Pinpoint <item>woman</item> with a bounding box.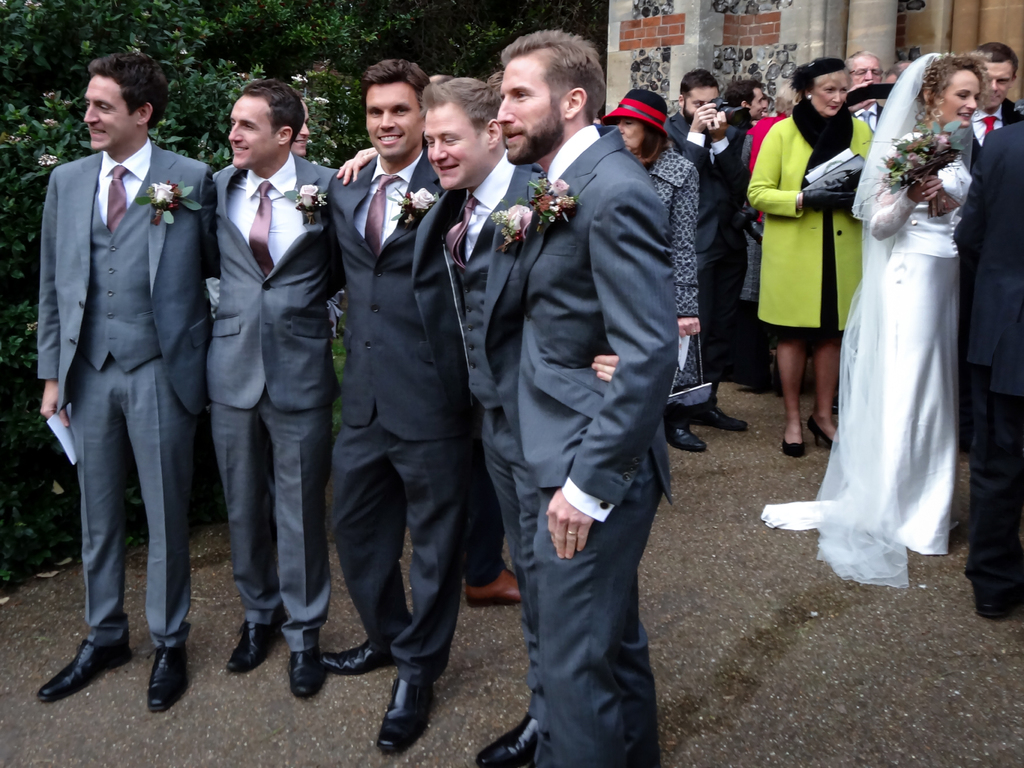
{"x1": 749, "y1": 56, "x2": 876, "y2": 457}.
